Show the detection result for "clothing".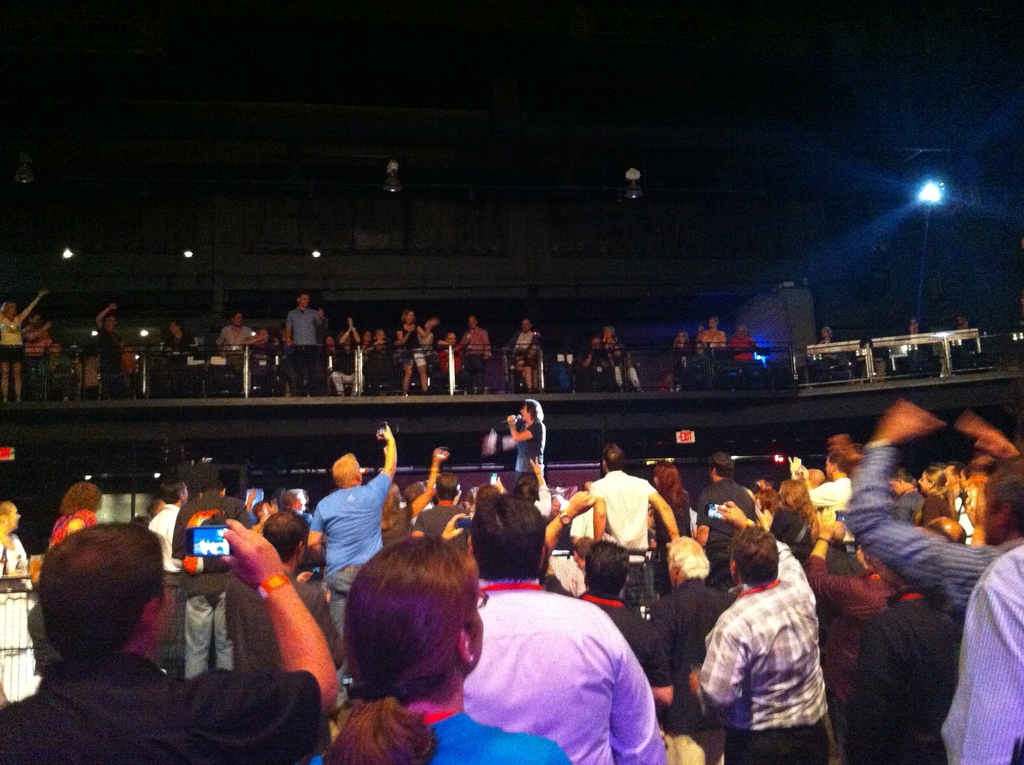
[x1=100, y1=327, x2=124, y2=401].
